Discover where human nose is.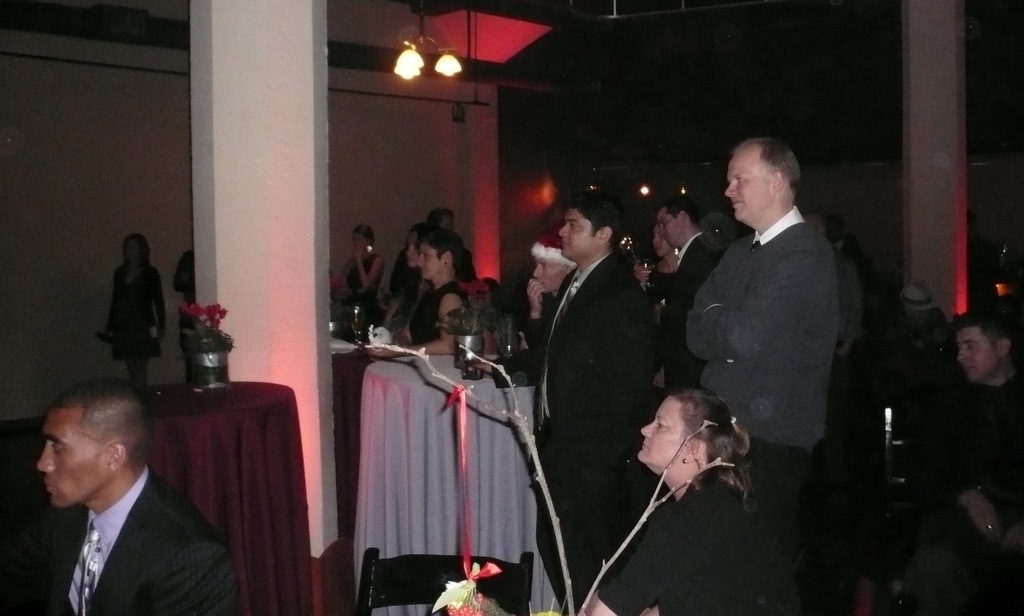
Discovered at [533,261,546,277].
